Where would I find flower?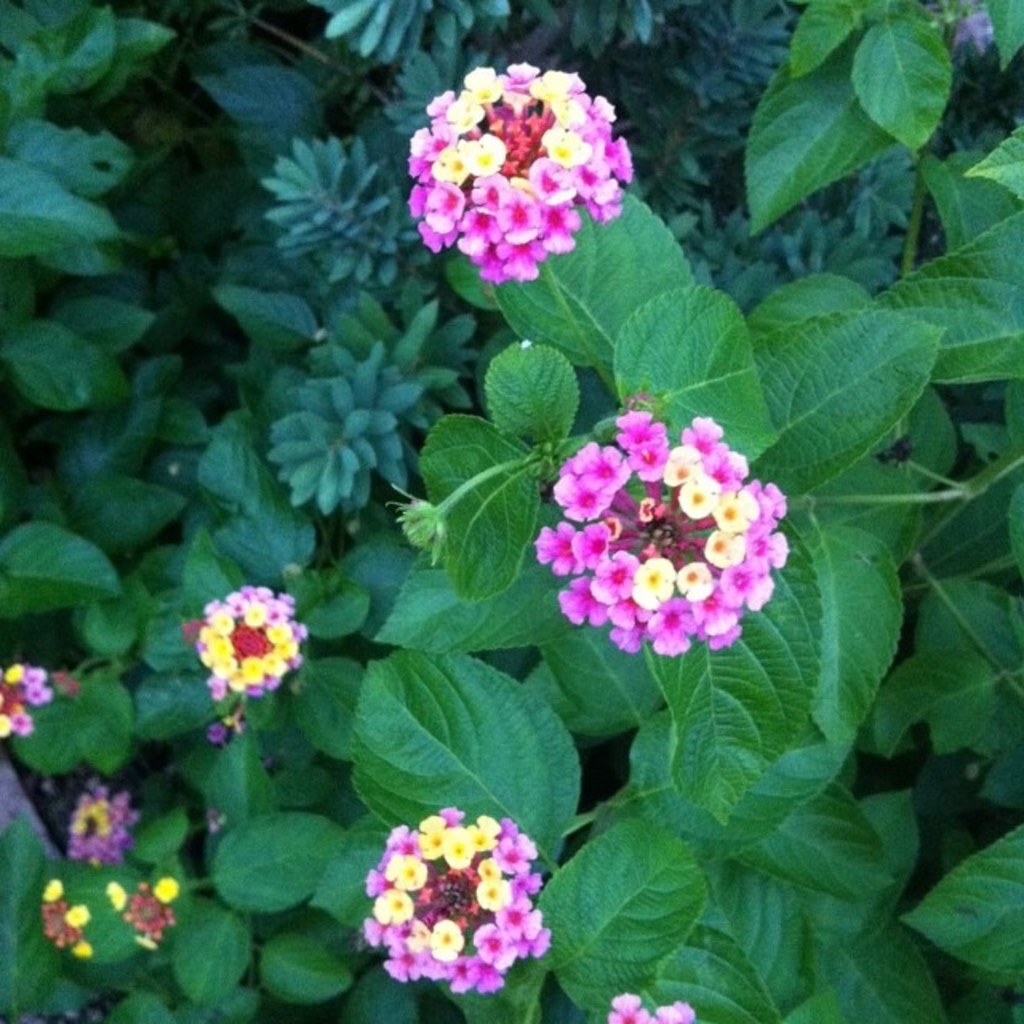
At box=[61, 779, 134, 867].
